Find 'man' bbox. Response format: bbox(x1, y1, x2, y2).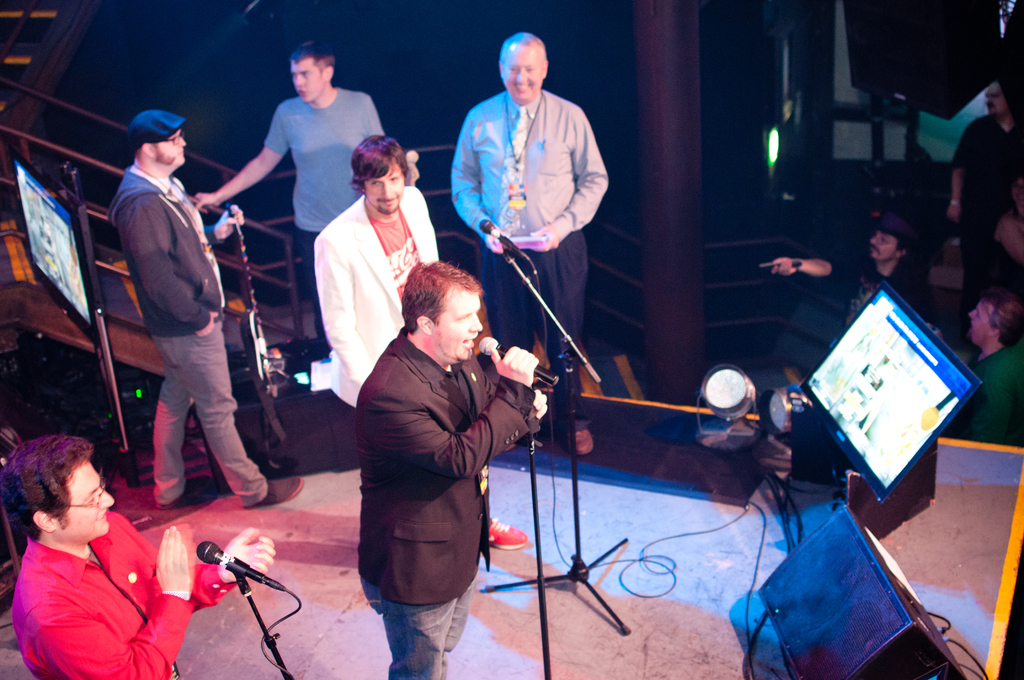
bbox(0, 429, 275, 679).
